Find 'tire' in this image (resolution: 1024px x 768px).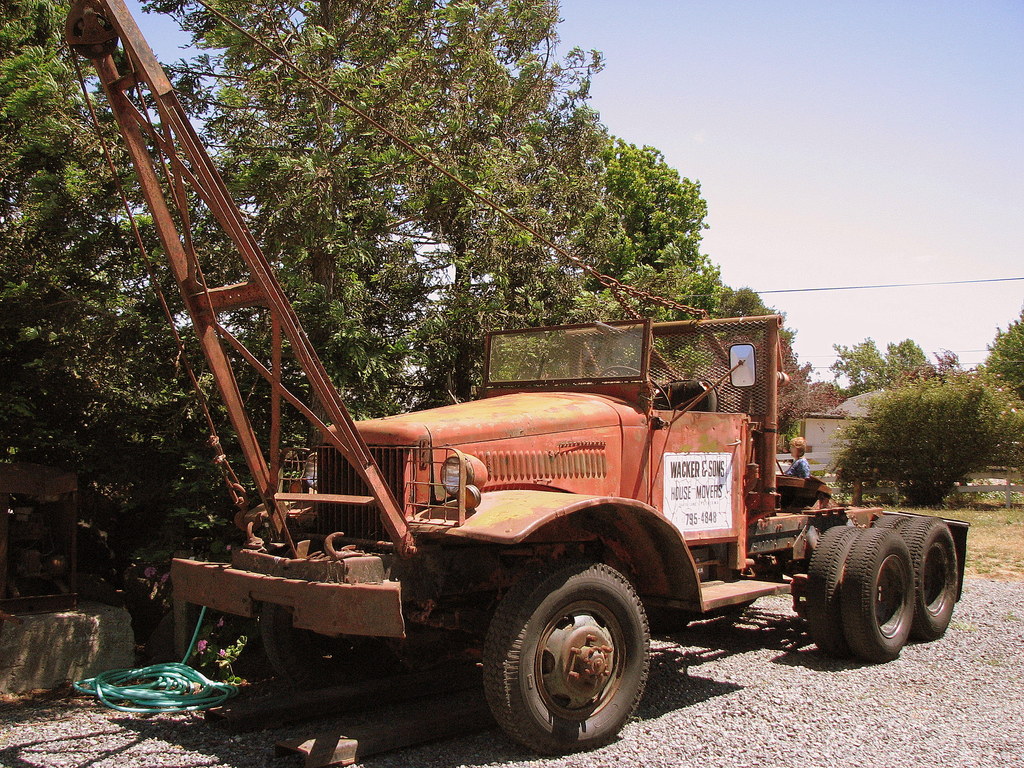
482, 550, 653, 753.
